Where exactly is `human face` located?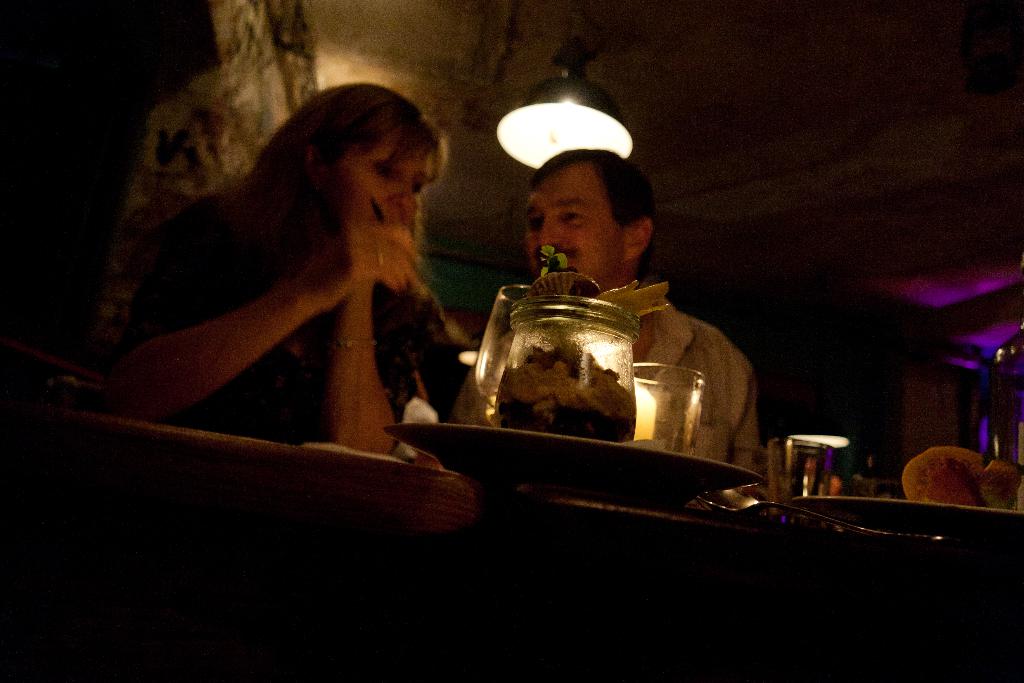
Its bounding box is detection(524, 164, 625, 276).
